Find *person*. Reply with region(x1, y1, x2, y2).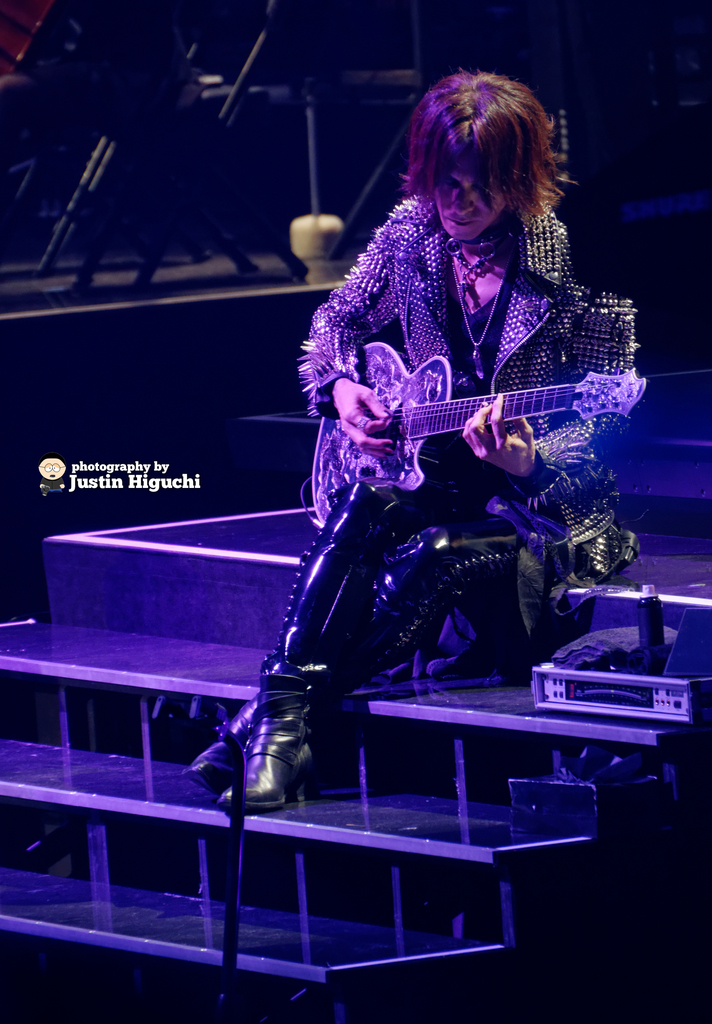
region(192, 77, 640, 813).
